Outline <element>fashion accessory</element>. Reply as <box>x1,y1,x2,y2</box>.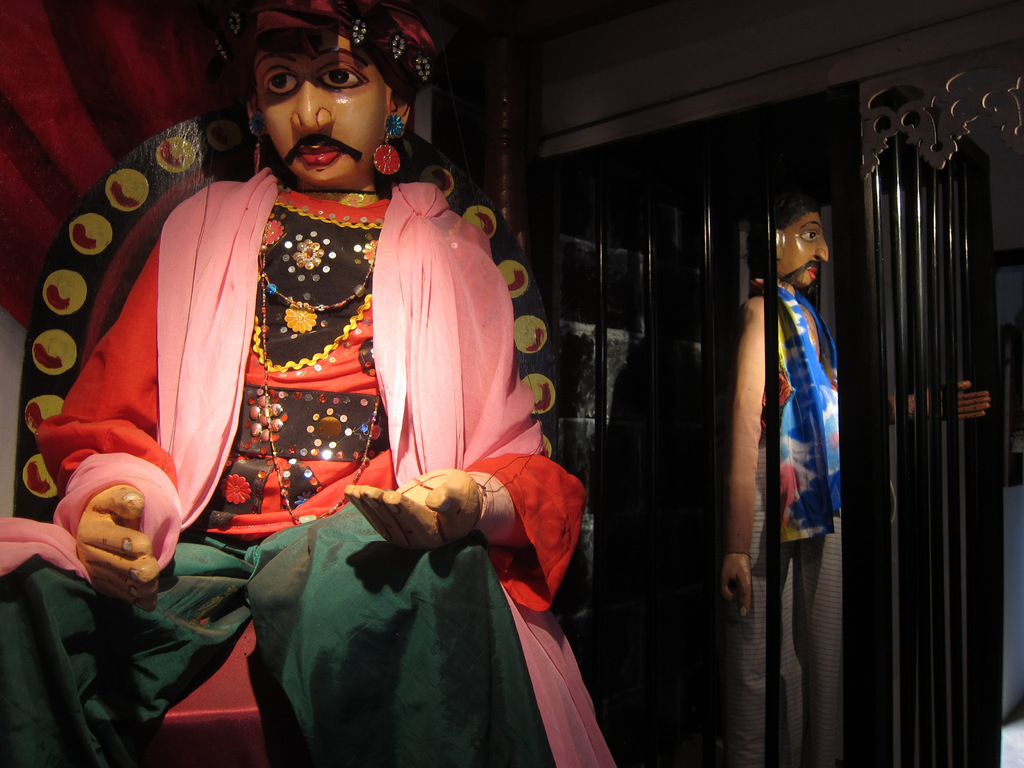
<box>385,27,408,63</box>.
